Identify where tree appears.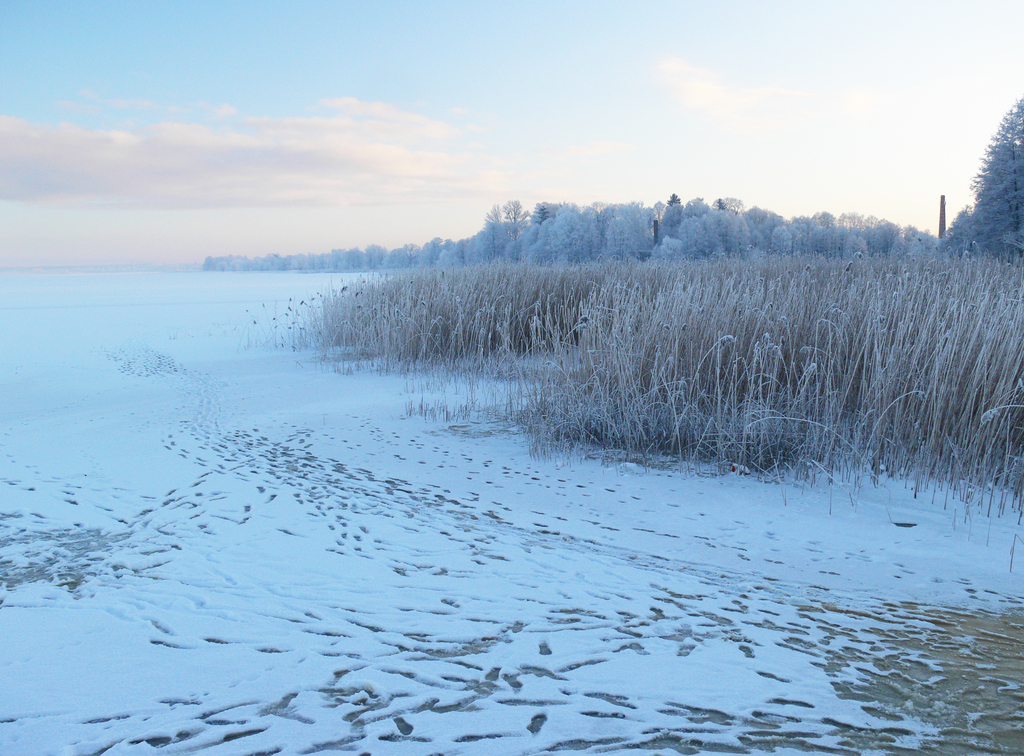
Appears at 926:92:1023:268.
